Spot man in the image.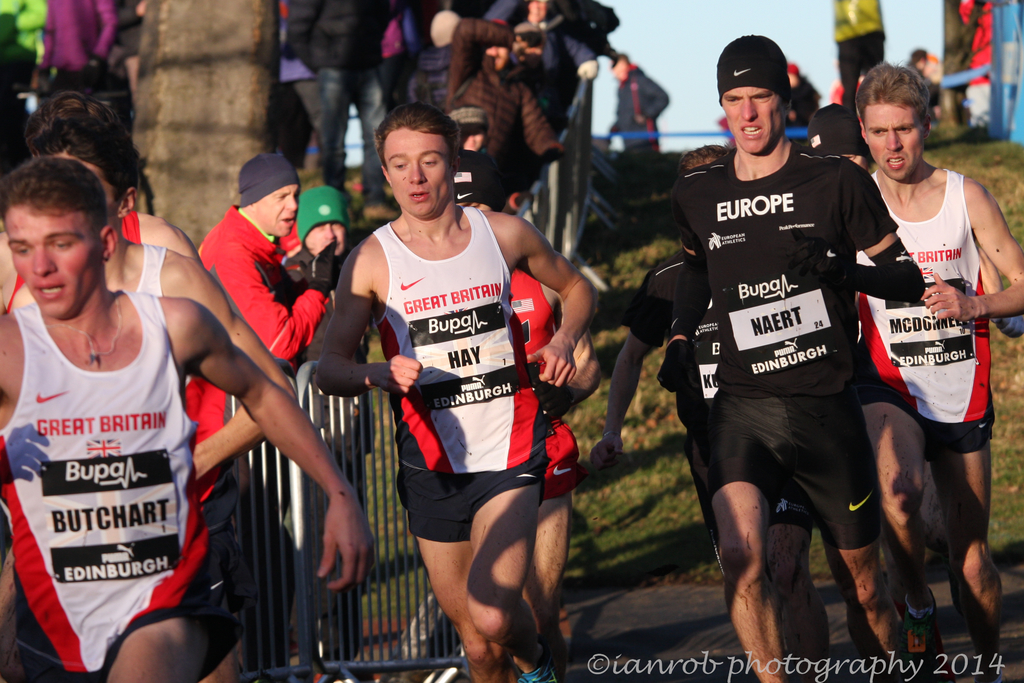
man found at locate(0, 95, 204, 266).
